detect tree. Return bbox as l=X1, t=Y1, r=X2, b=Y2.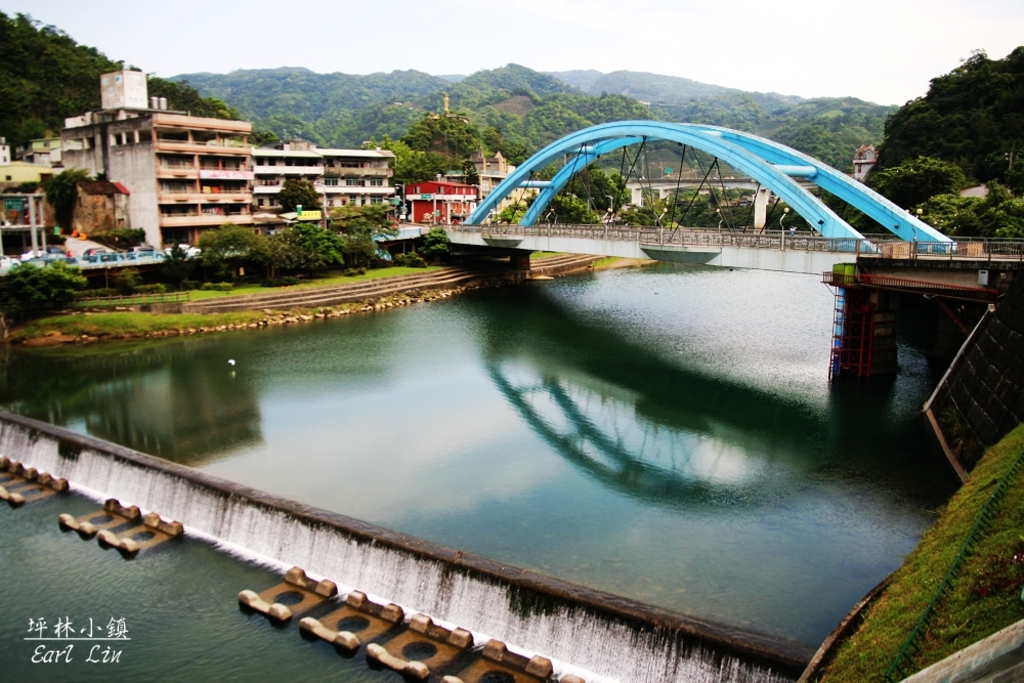
l=253, t=230, r=287, b=276.
